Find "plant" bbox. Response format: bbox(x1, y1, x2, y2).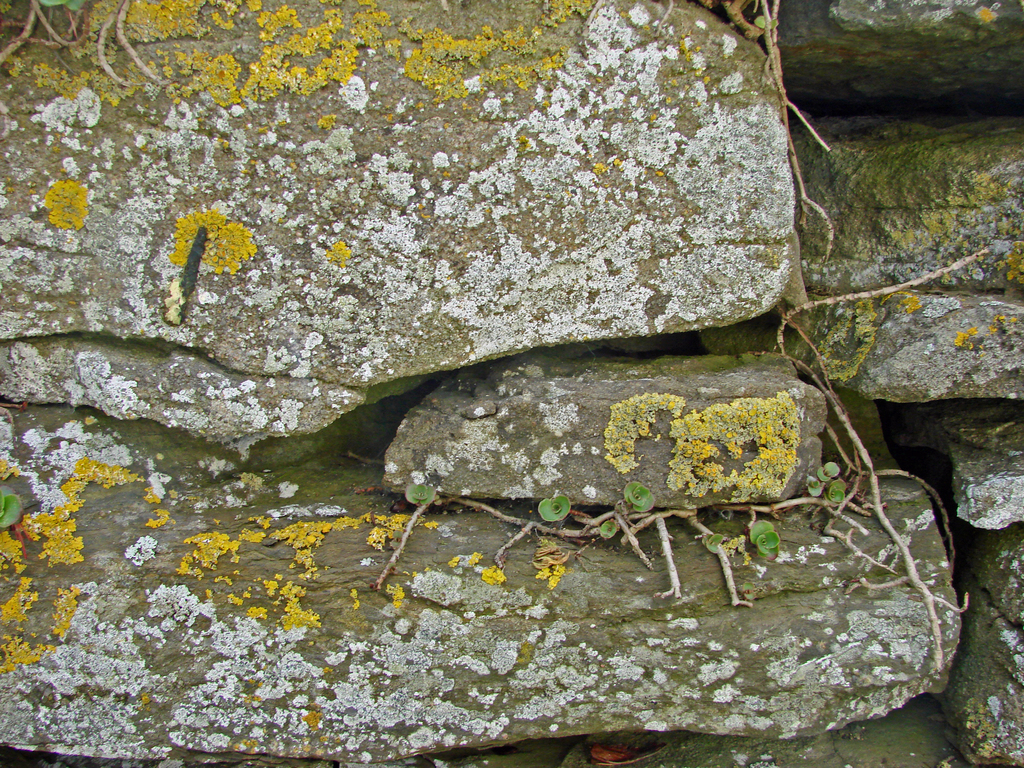
bbox(371, 460, 846, 616).
